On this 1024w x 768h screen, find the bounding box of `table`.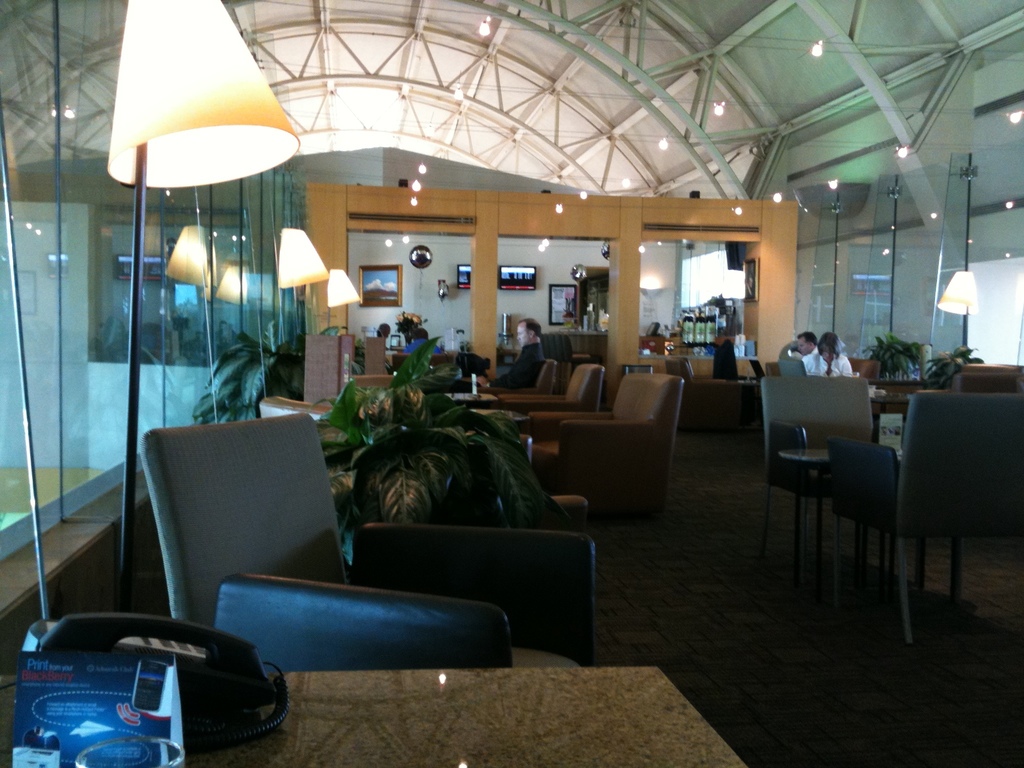
Bounding box: pyautogui.locateOnScreen(539, 330, 609, 364).
